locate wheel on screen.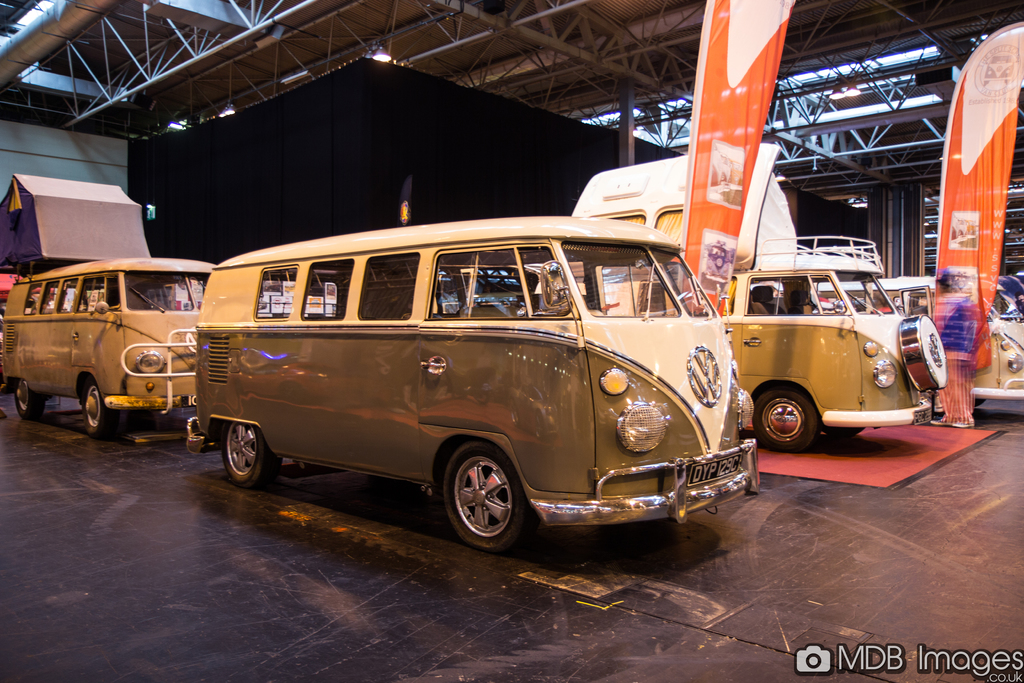
On screen at bbox=(13, 382, 50, 420).
